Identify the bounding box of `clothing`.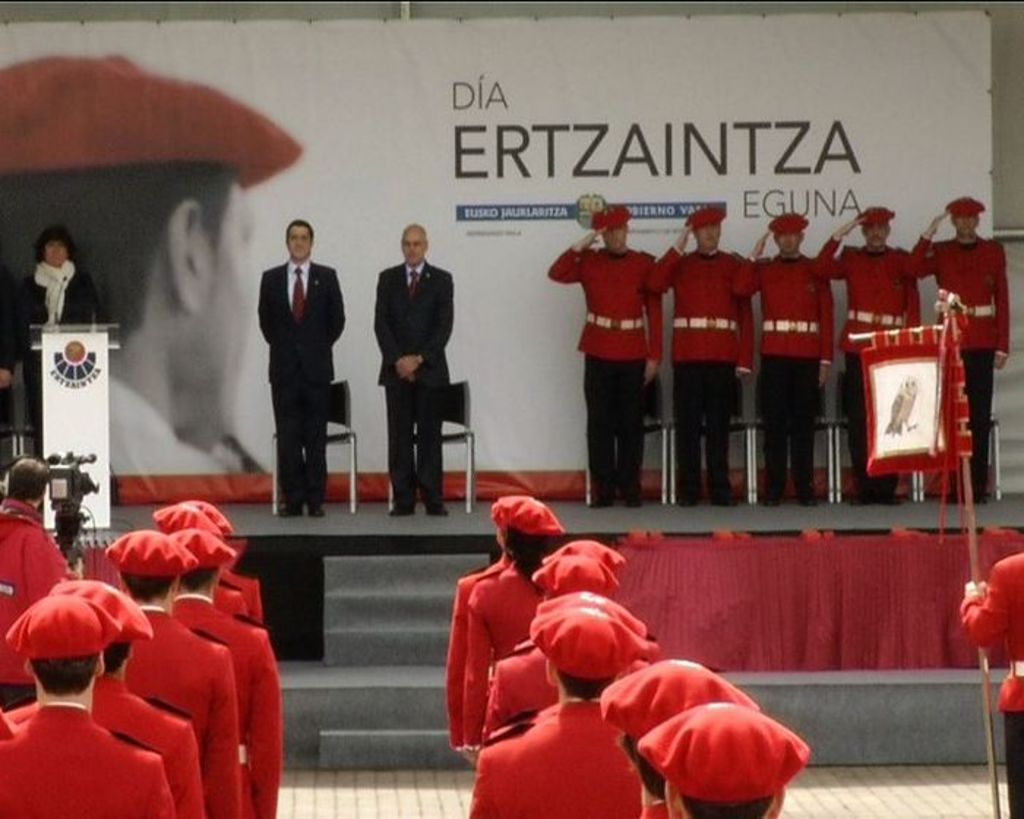
<bbox>946, 196, 986, 214</bbox>.
